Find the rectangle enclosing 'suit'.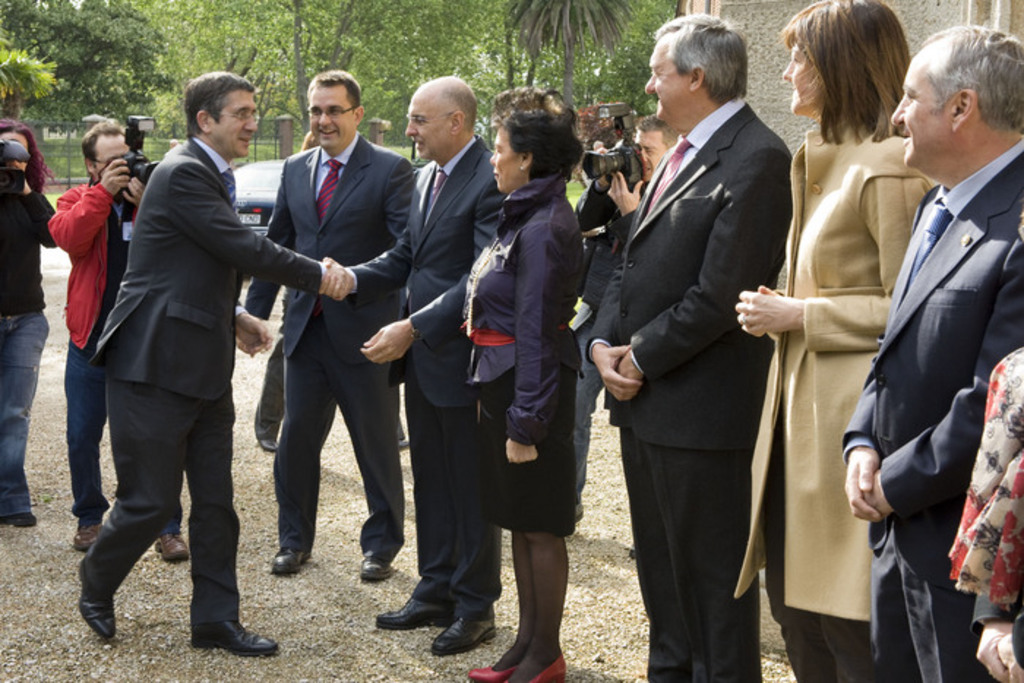
x1=572, y1=178, x2=655, y2=500.
